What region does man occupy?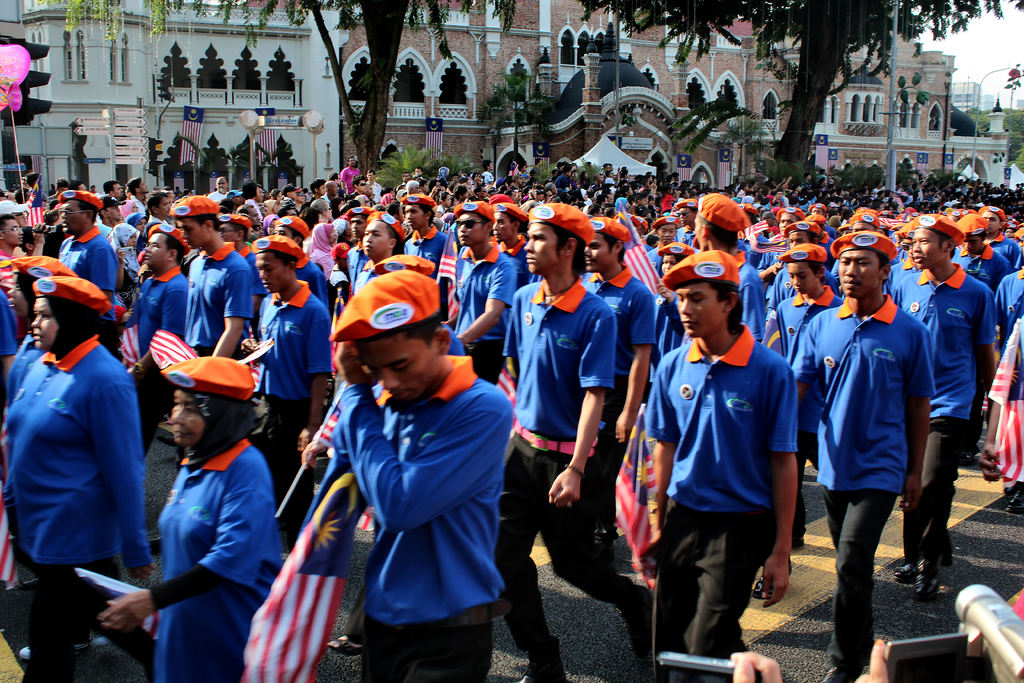
644/249/799/682.
